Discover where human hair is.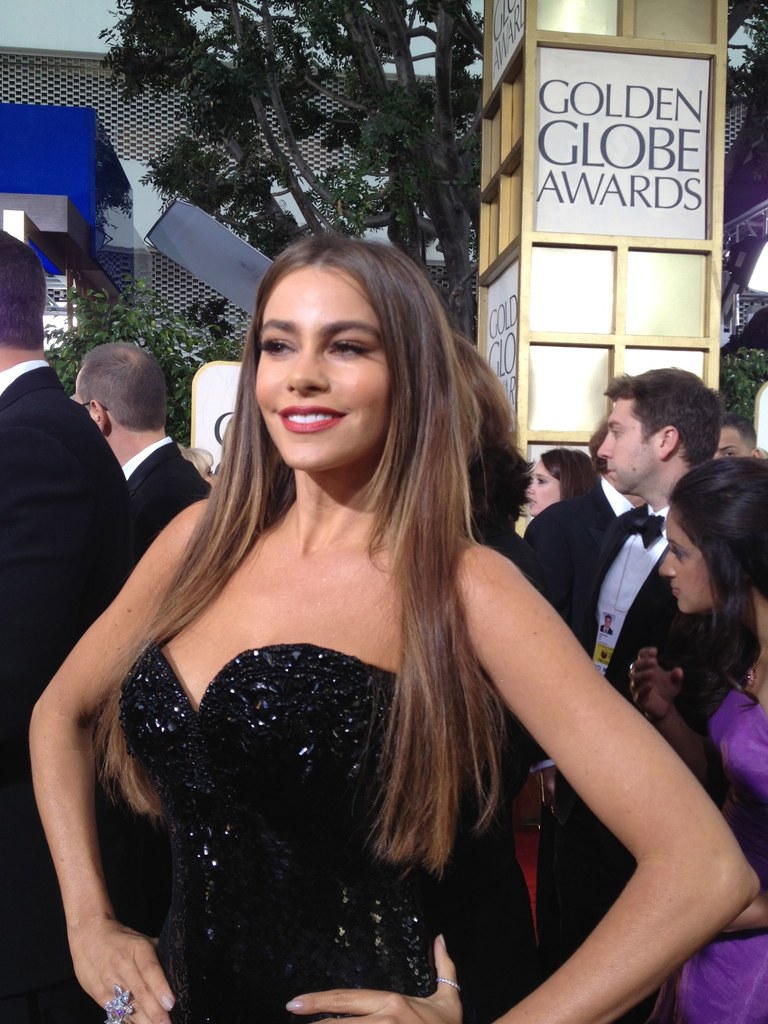
Discovered at x1=174, y1=442, x2=214, y2=471.
